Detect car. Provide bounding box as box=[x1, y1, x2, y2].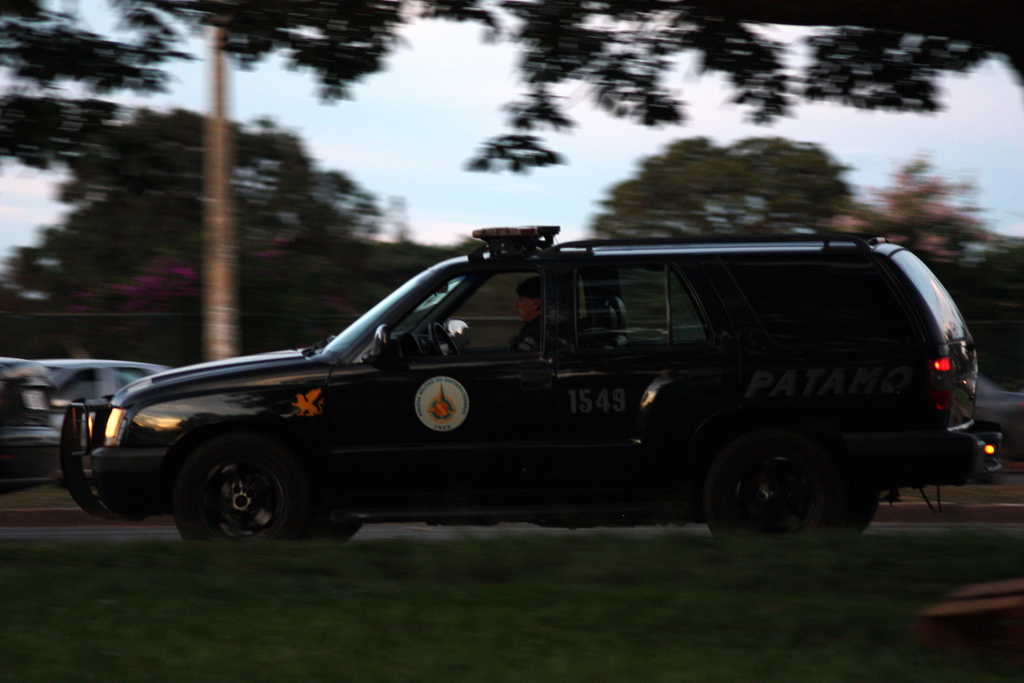
box=[54, 220, 1004, 545].
